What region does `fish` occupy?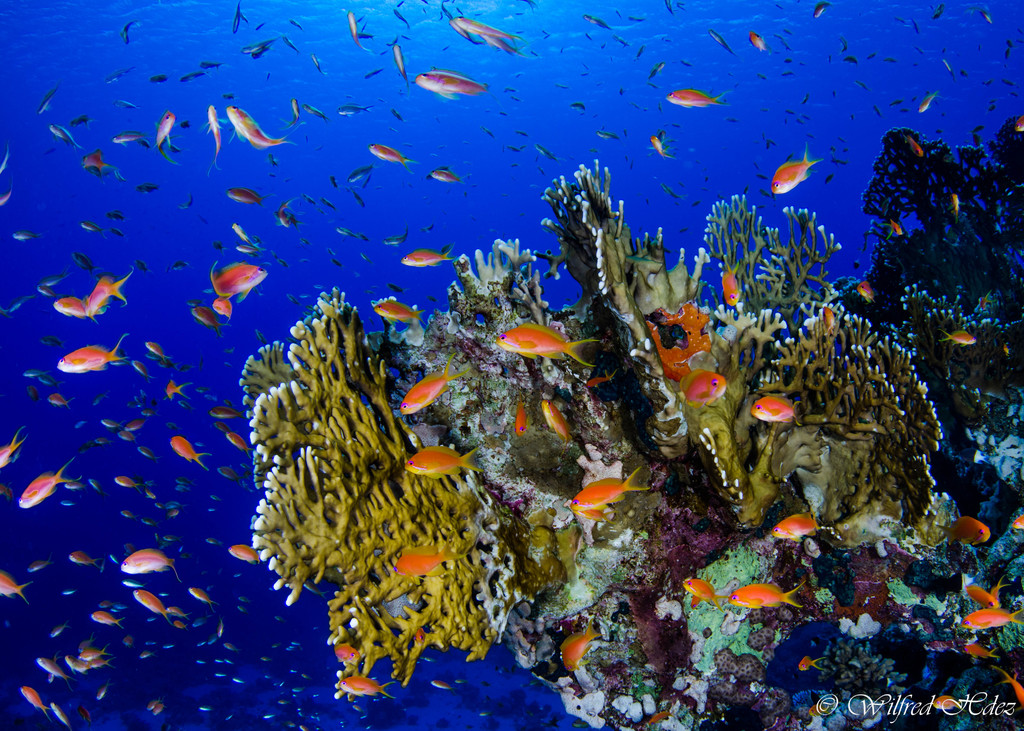
pyautogui.locateOnScreen(205, 108, 223, 163).
